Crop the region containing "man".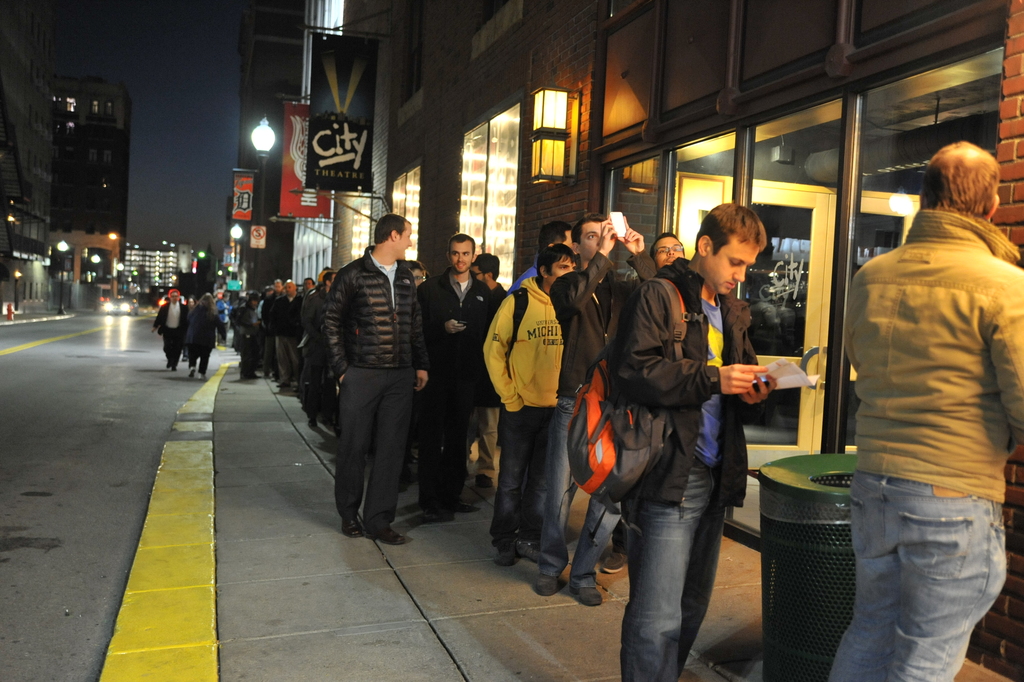
Crop region: (left=651, top=229, right=682, bottom=258).
